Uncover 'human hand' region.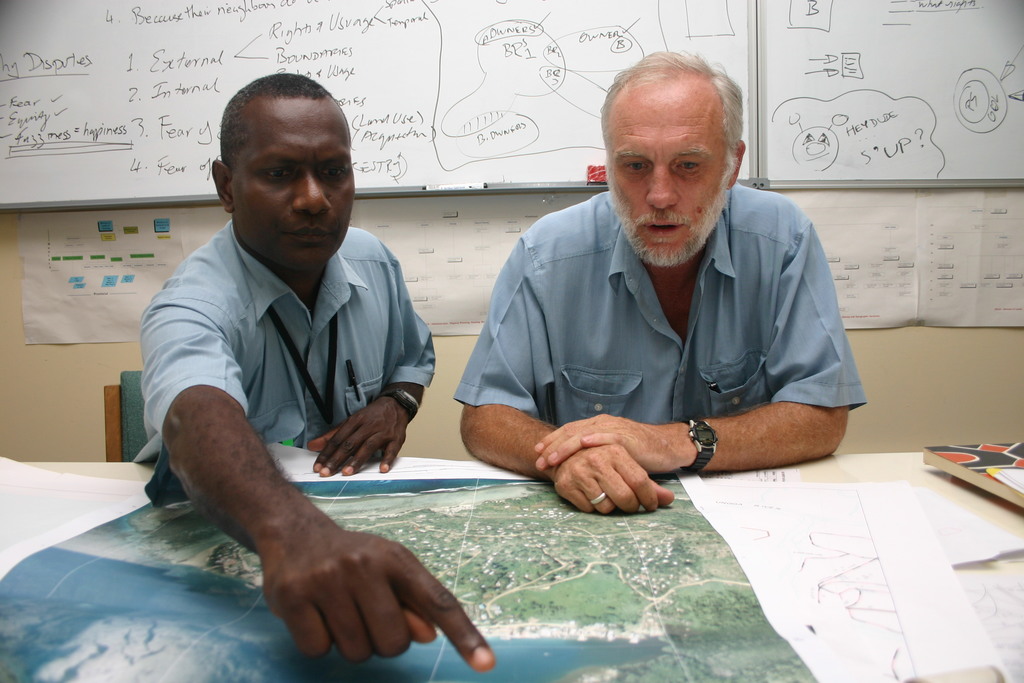
Uncovered: pyautogui.locateOnScreen(544, 448, 680, 514).
